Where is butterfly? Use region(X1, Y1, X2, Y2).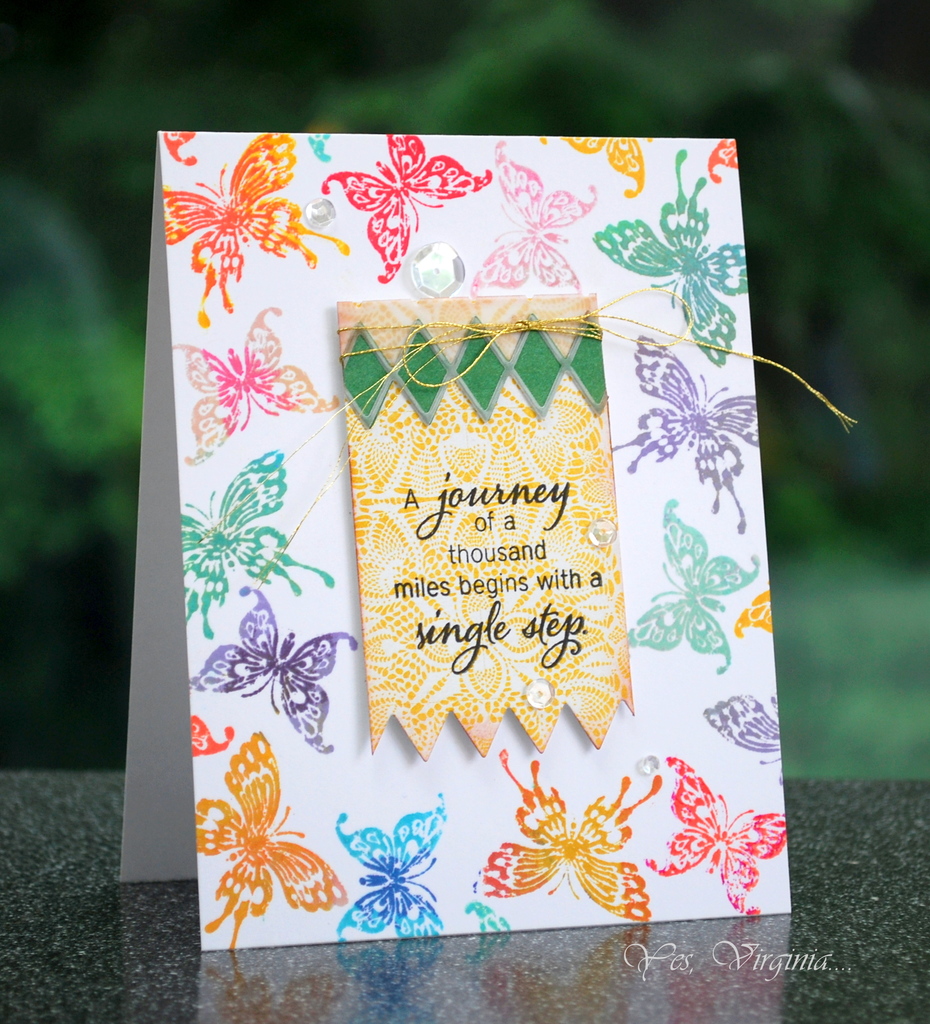
region(191, 586, 358, 755).
